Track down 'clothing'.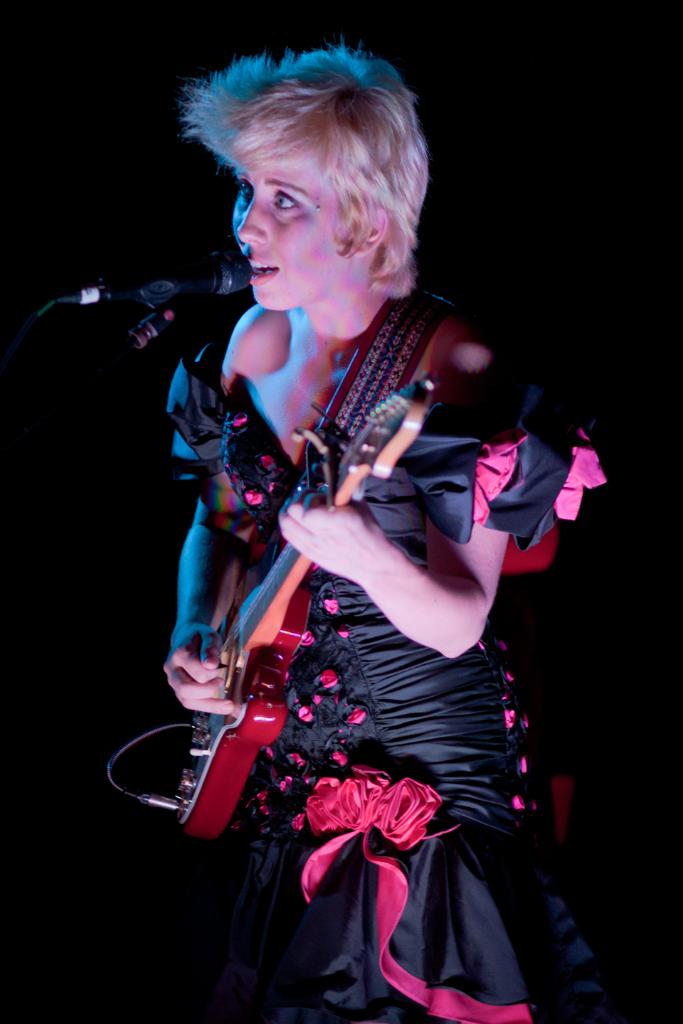
Tracked to <bbox>147, 262, 616, 1023</bbox>.
